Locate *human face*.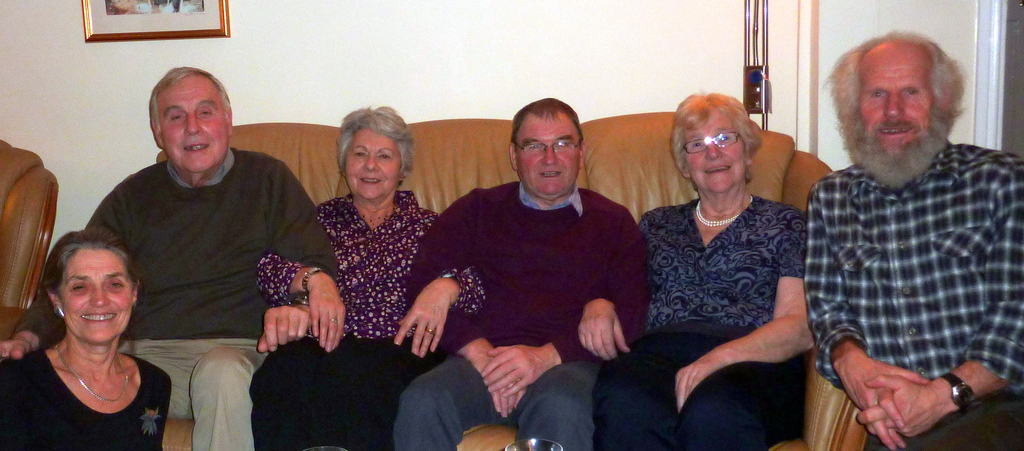
Bounding box: [56,247,134,338].
